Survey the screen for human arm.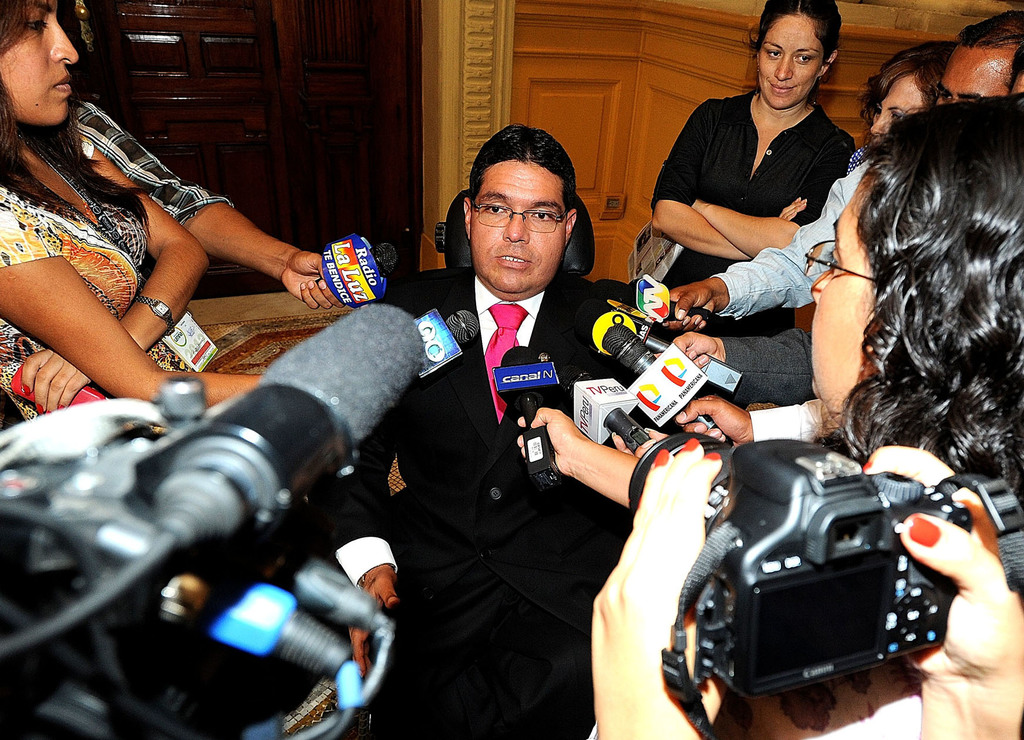
Survey found: (672, 393, 837, 449).
